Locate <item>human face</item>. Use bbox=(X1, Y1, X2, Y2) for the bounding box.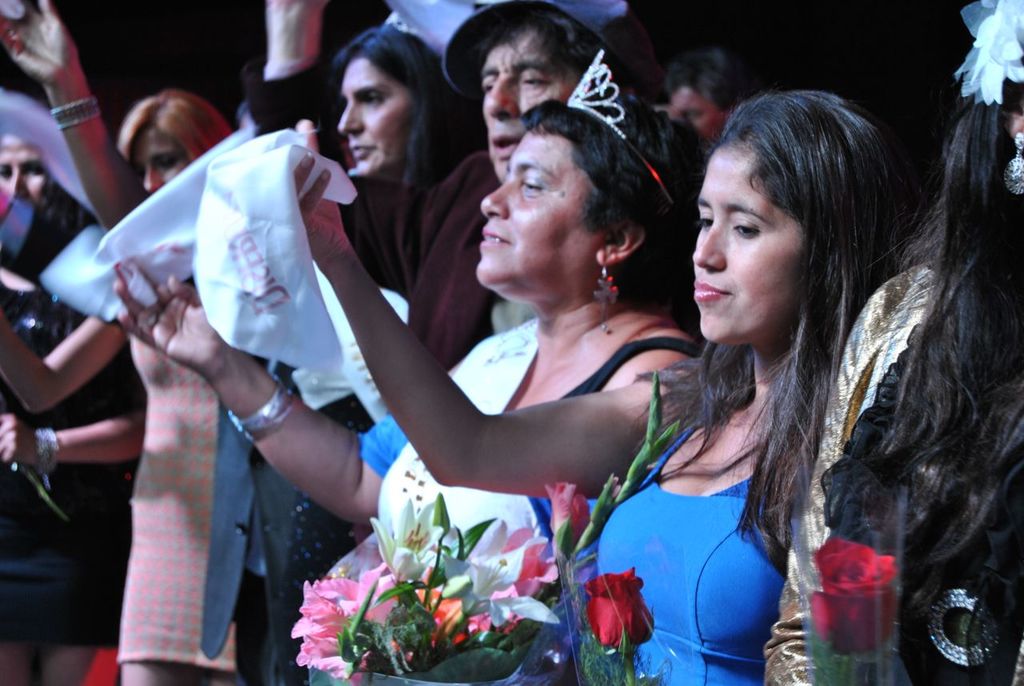
bbox=(482, 123, 614, 304).
